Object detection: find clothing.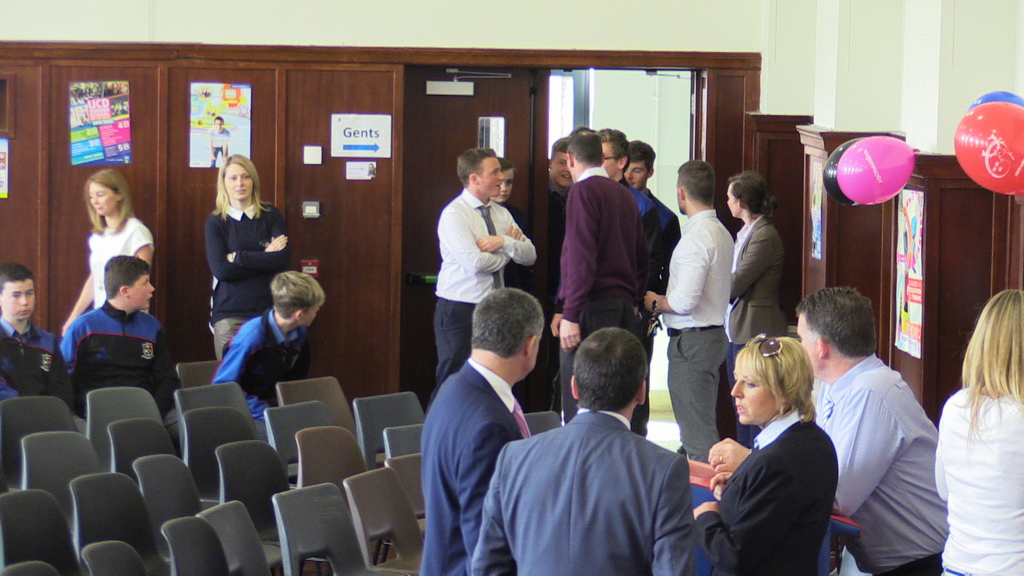
432,184,536,399.
